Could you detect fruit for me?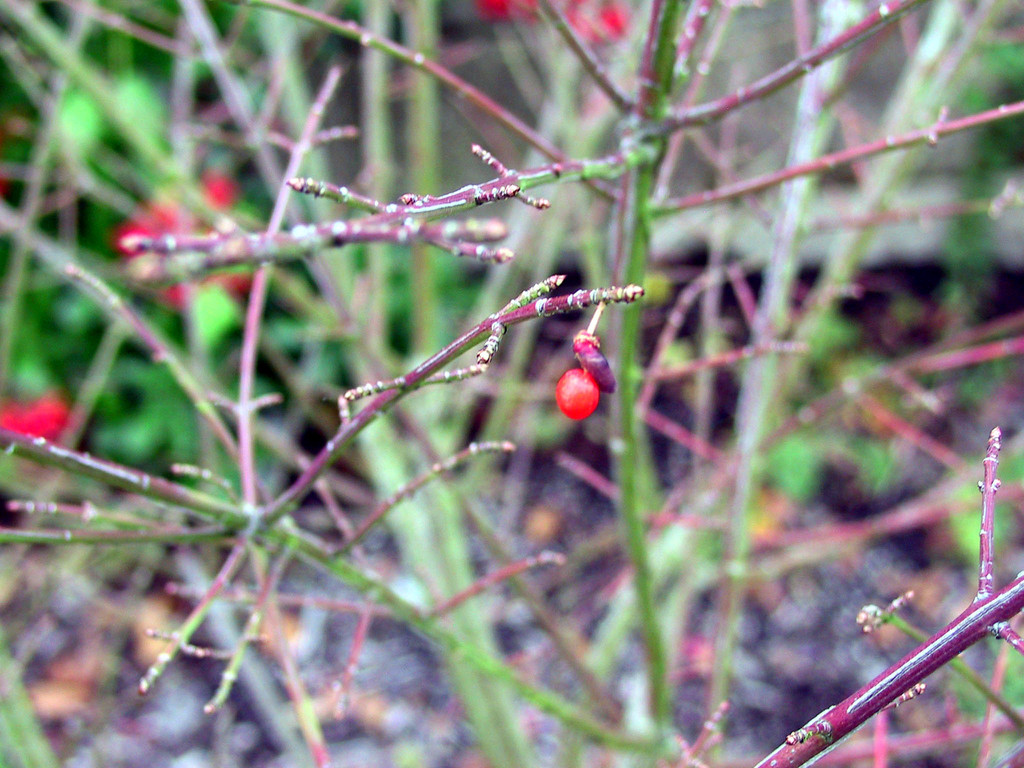
Detection result: 202 176 235 213.
